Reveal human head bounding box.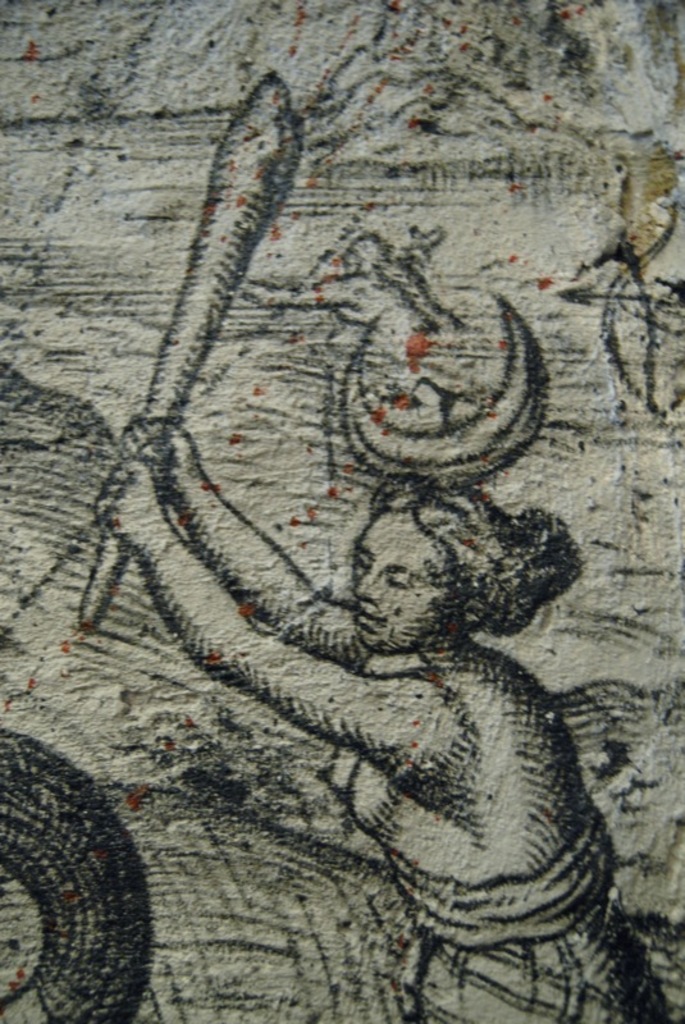
Revealed: x1=326, y1=476, x2=488, y2=650.
